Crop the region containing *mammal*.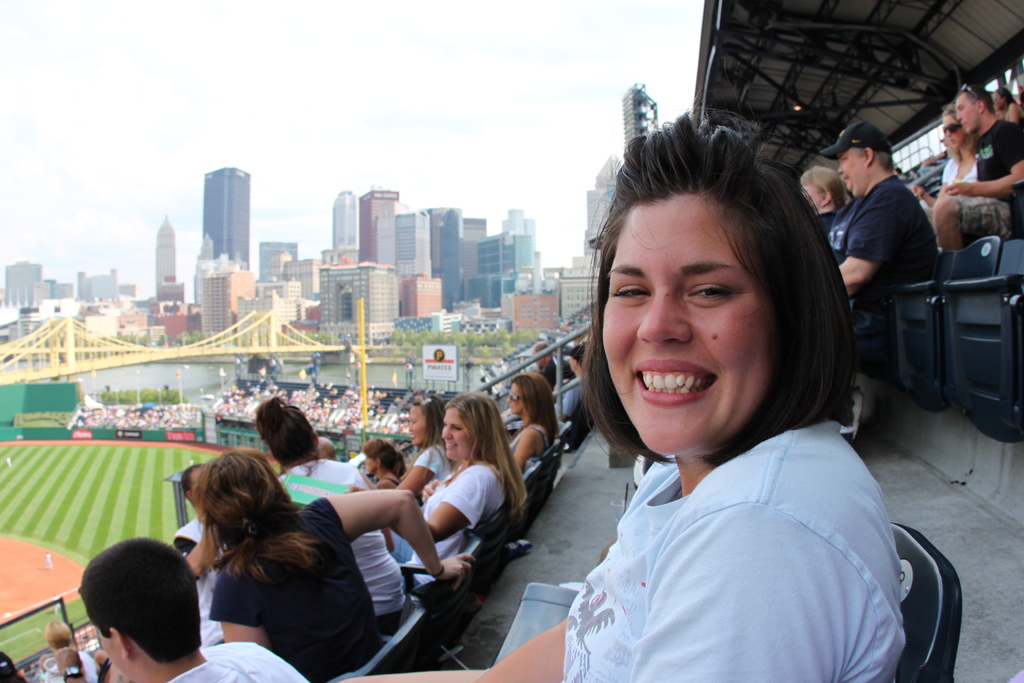
Crop region: bbox=(552, 101, 960, 682).
